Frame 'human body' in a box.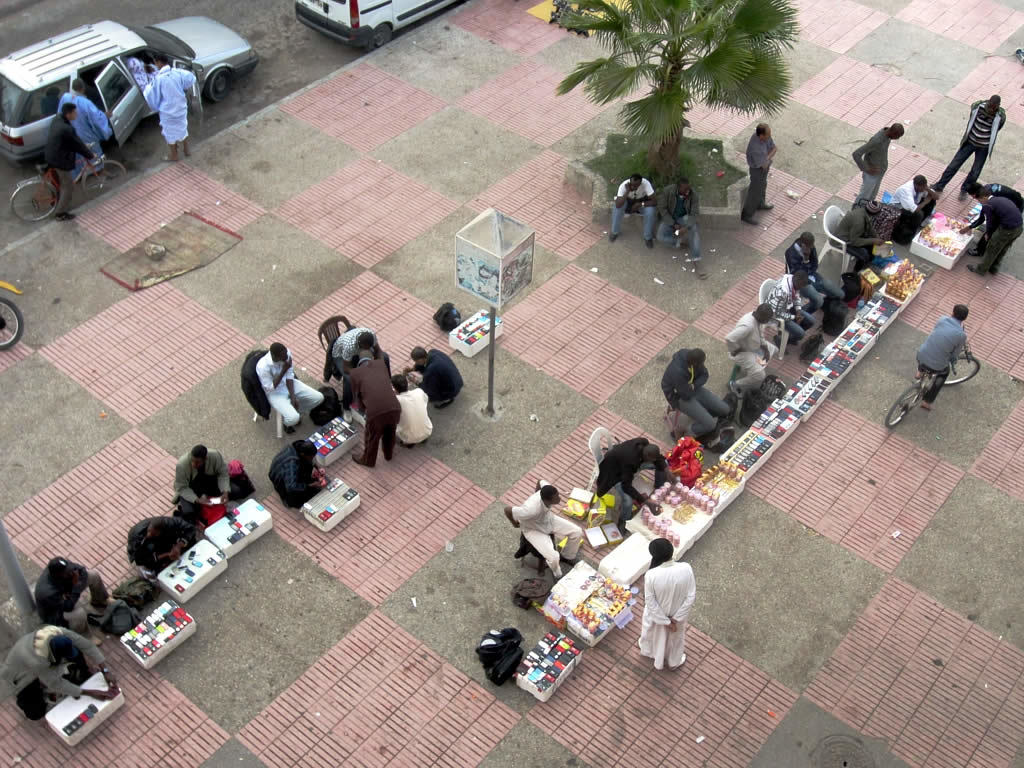
detection(124, 519, 197, 583).
